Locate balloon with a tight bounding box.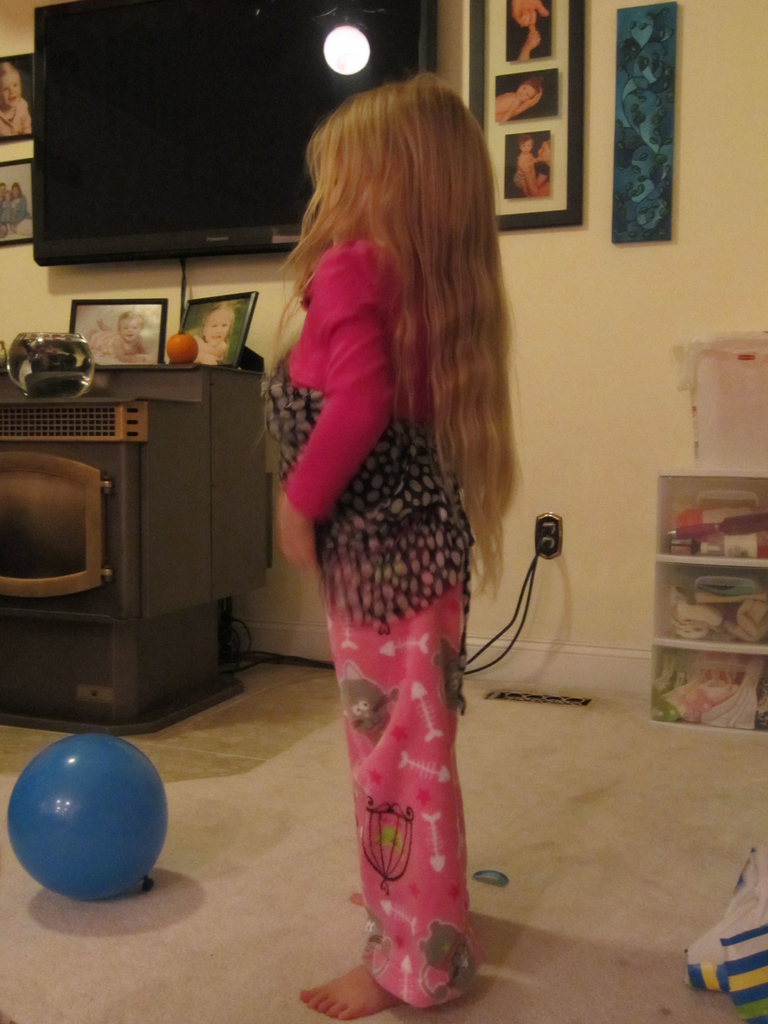
left=3, top=732, right=167, bottom=899.
